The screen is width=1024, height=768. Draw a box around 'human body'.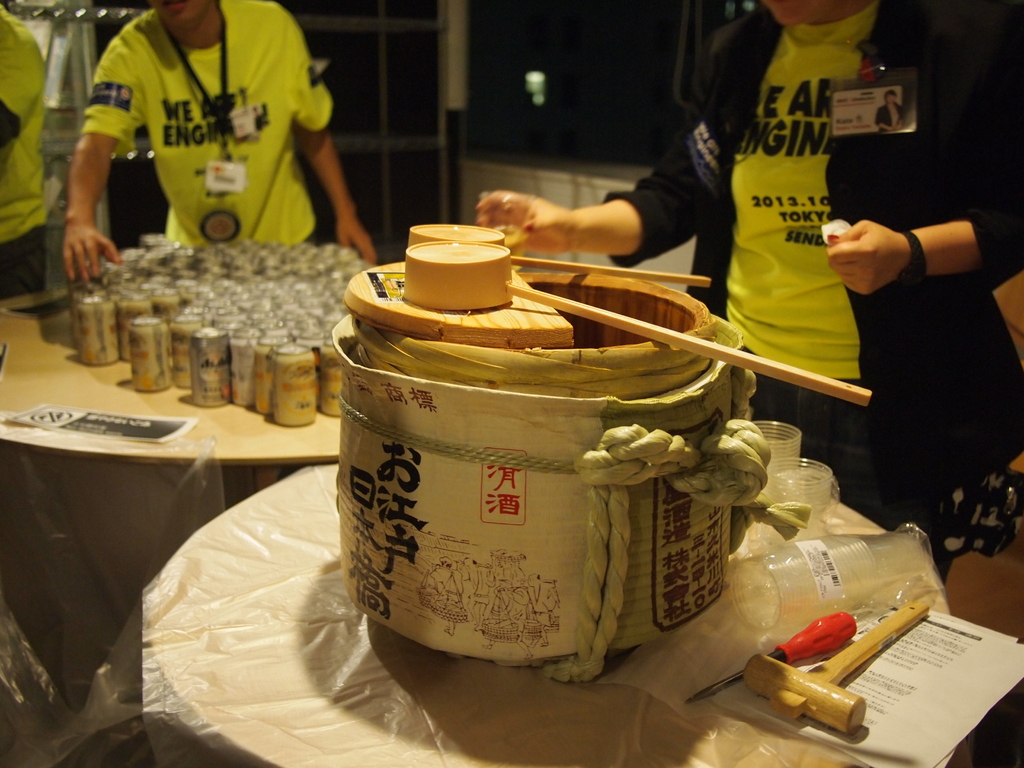
(left=477, top=0, right=1023, bottom=574).
